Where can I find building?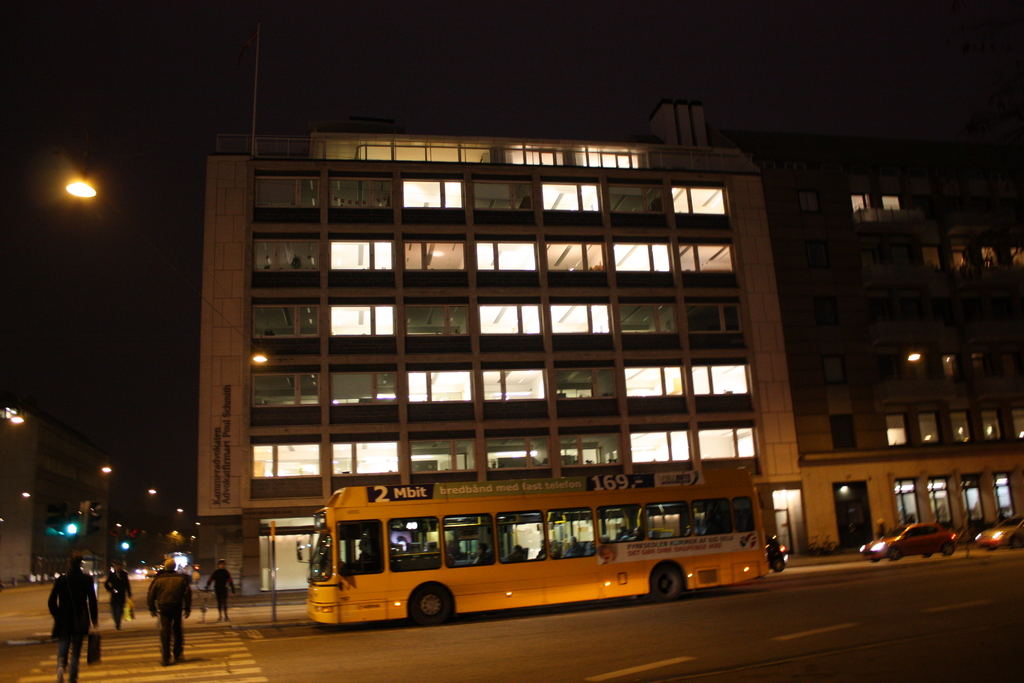
You can find it at <bbox>777, 96, 1023, 563</bbox>.
